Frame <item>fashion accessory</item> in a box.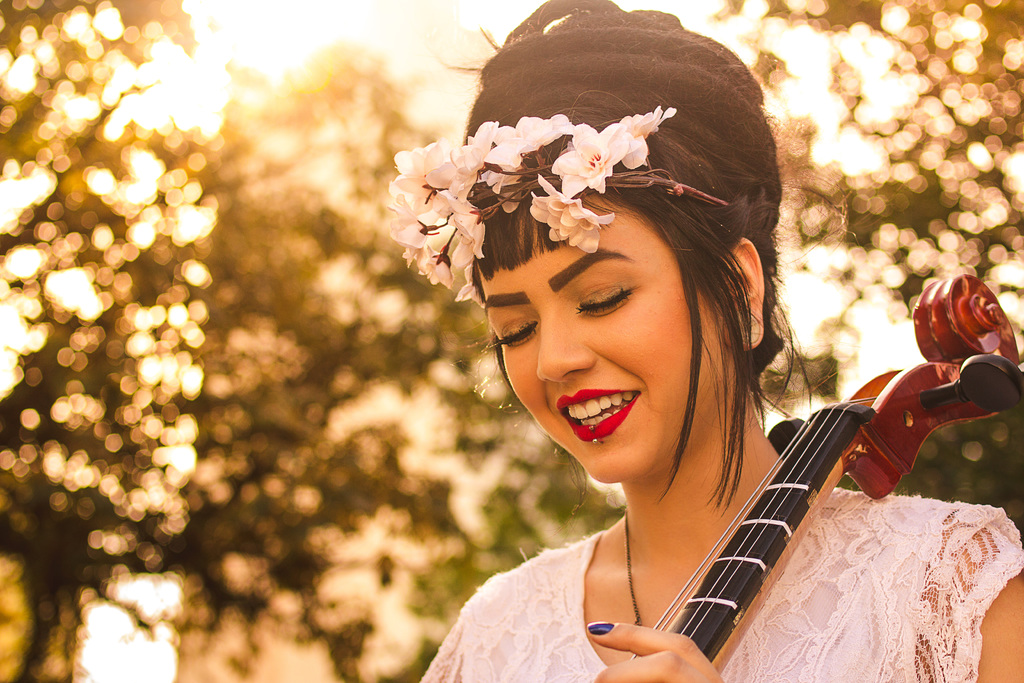
<bbox>383, 120, 729, 308</bbox>.
